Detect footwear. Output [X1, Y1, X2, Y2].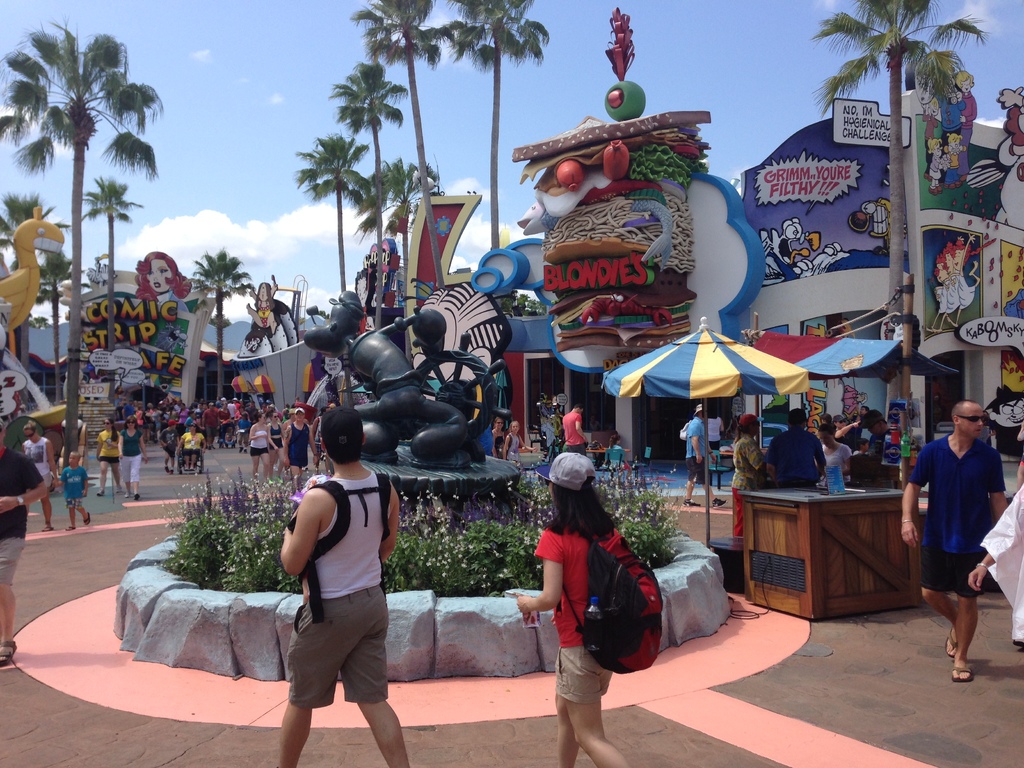
[243, 447, 248, 457].
